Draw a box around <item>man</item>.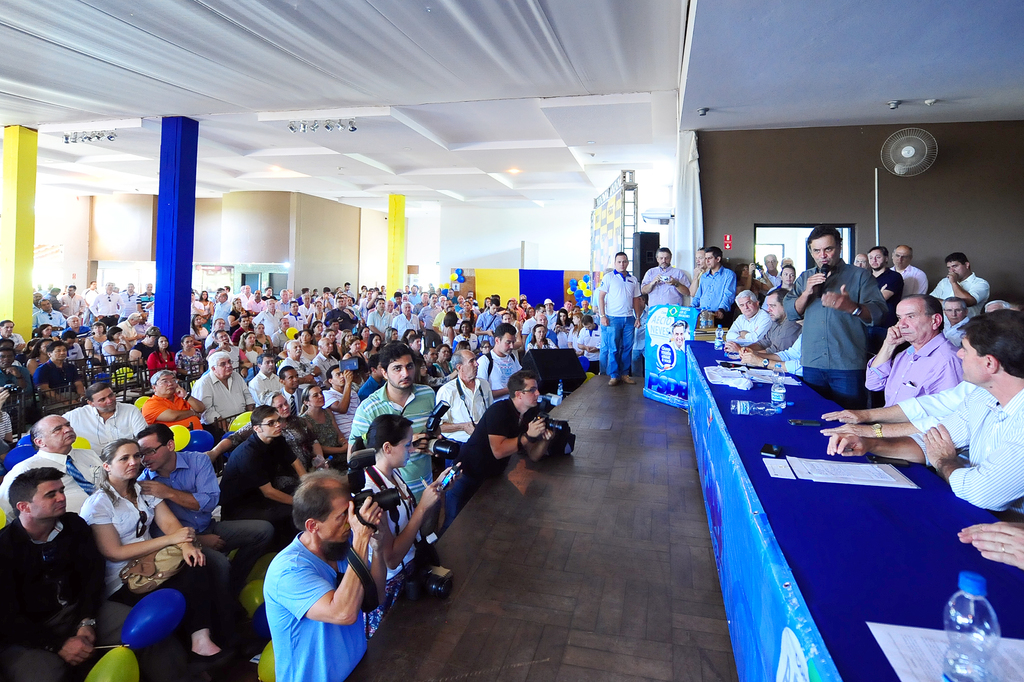
[389, 298, 413, 330].
